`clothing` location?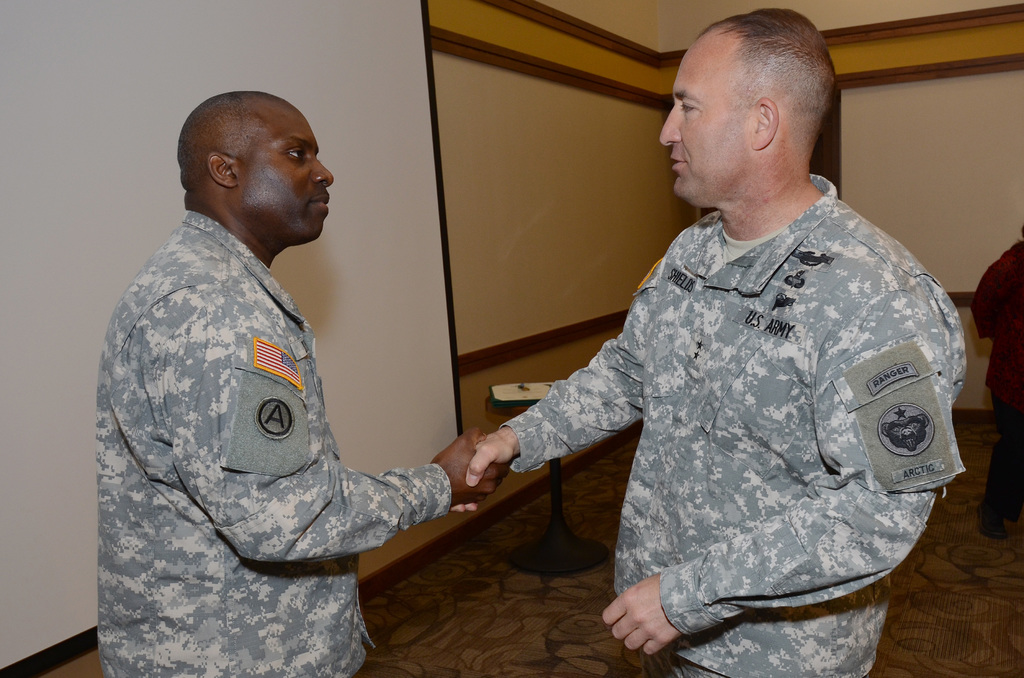
bbox=(92, 207, 460, 677)
